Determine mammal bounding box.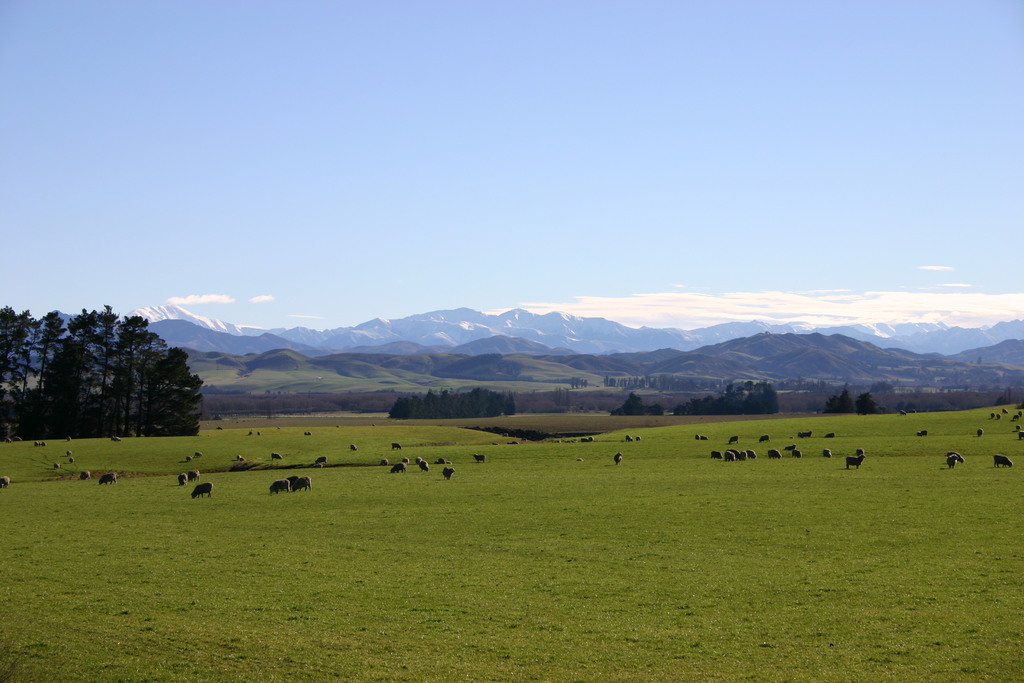
Determined: Rect(997, 415, 1001, 420).
